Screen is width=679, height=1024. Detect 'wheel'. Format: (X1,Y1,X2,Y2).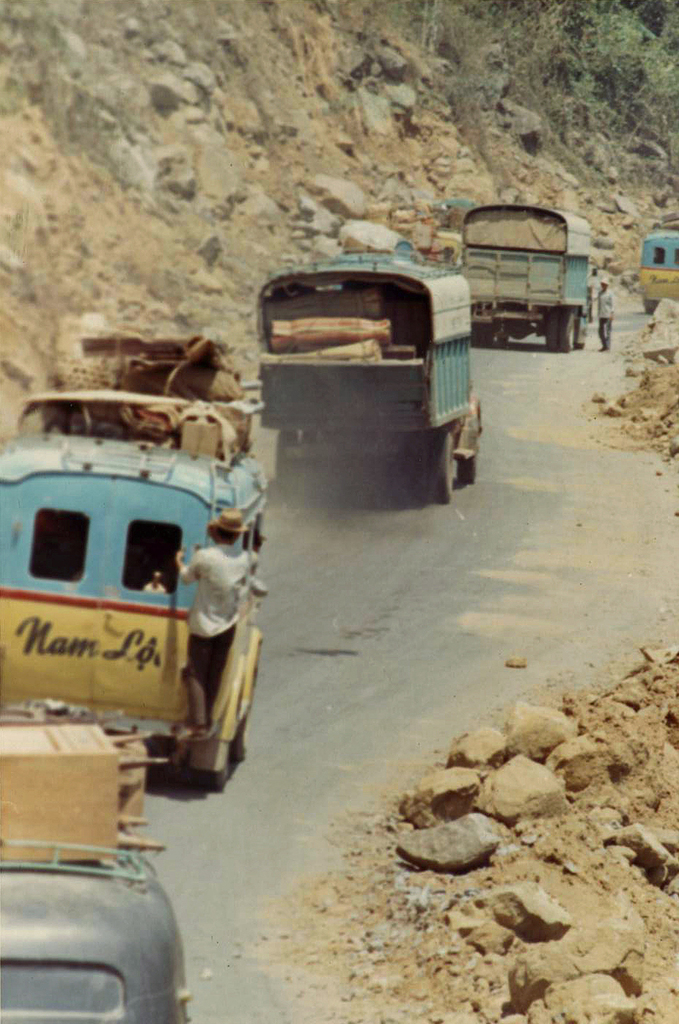
(564,314,572,353).
